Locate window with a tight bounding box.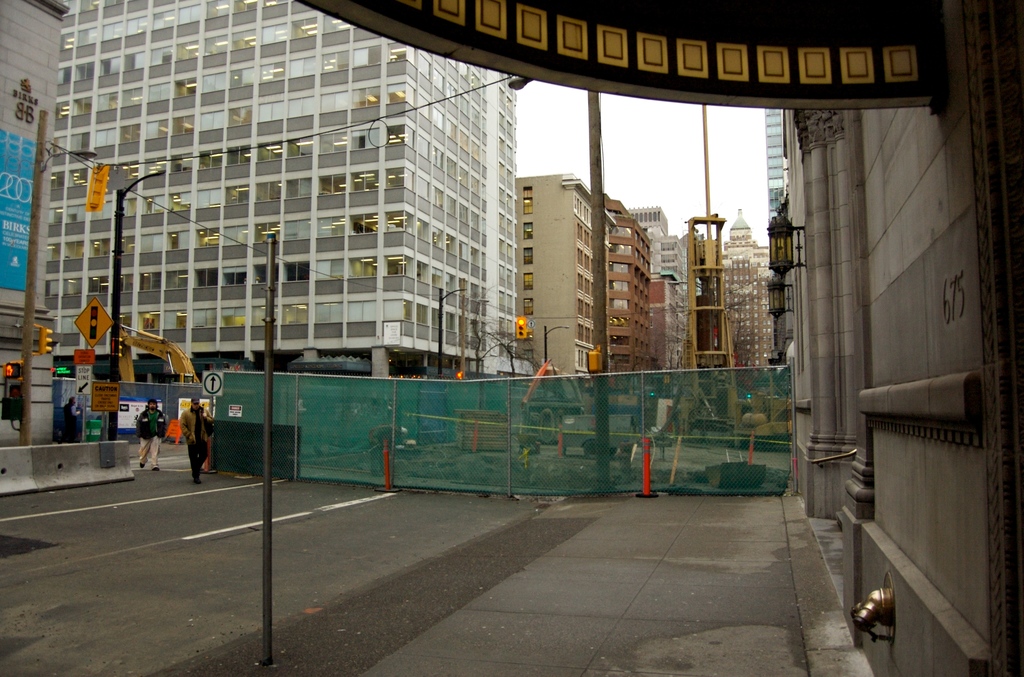
(left=430, top=227, right=443, bottom=247).
